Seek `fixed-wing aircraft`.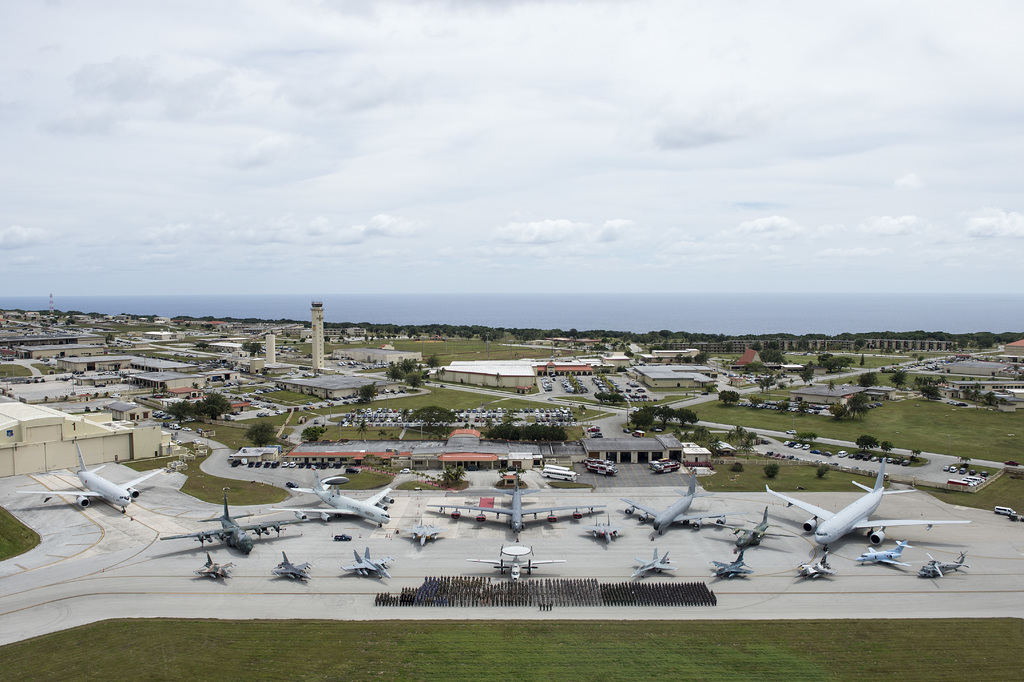
(431,474,605,533).
